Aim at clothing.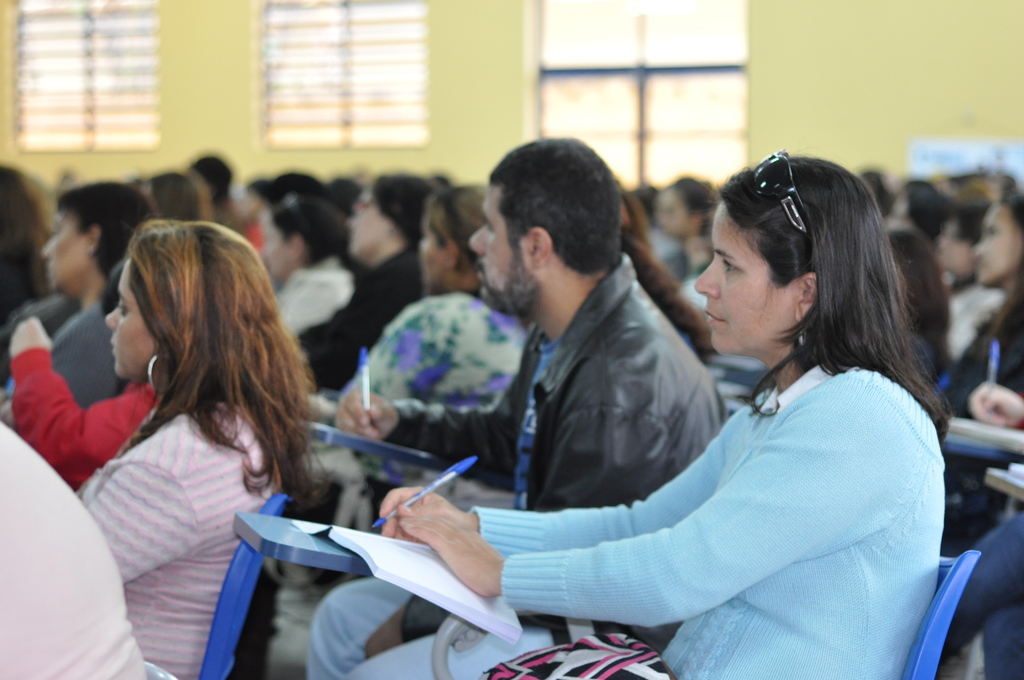
Aimed at (291, 248, 725, 675).
